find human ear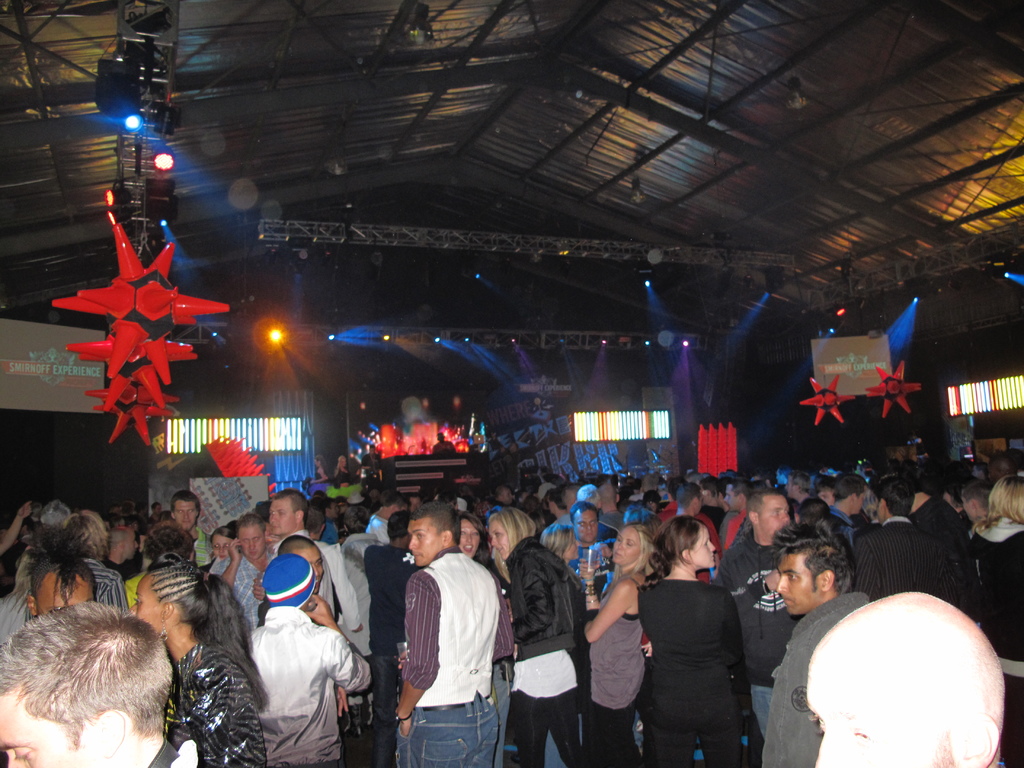
left=818, top=571, right=831, bottom=594
